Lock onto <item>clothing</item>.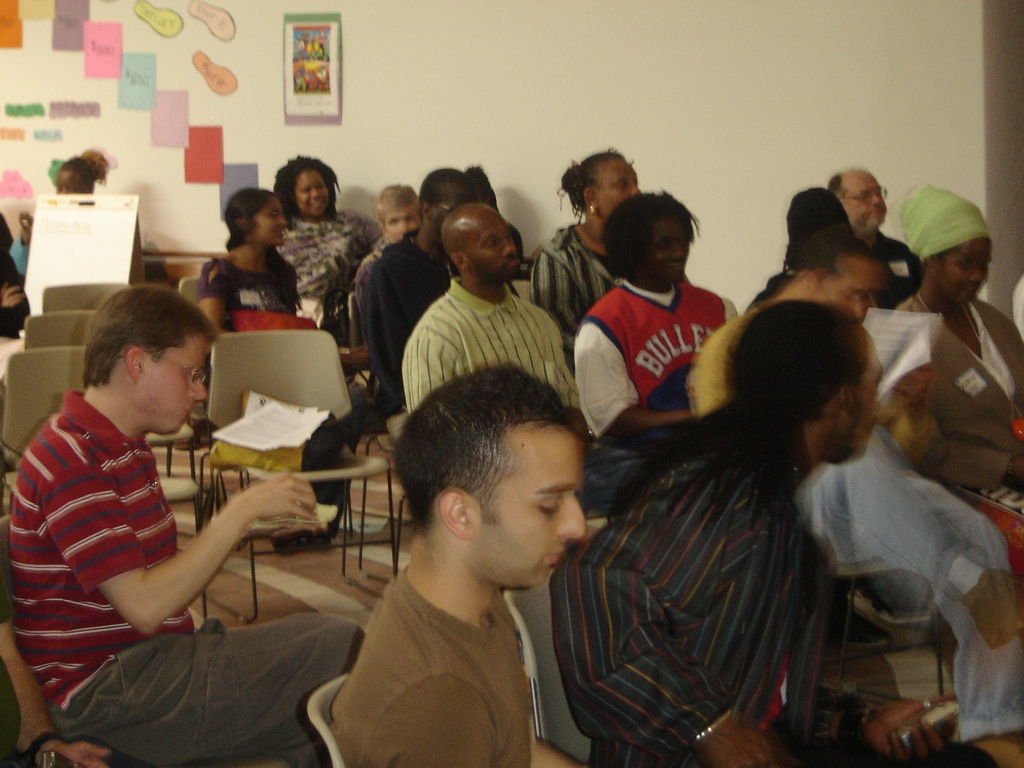
Locked: 547:418:995:767.
